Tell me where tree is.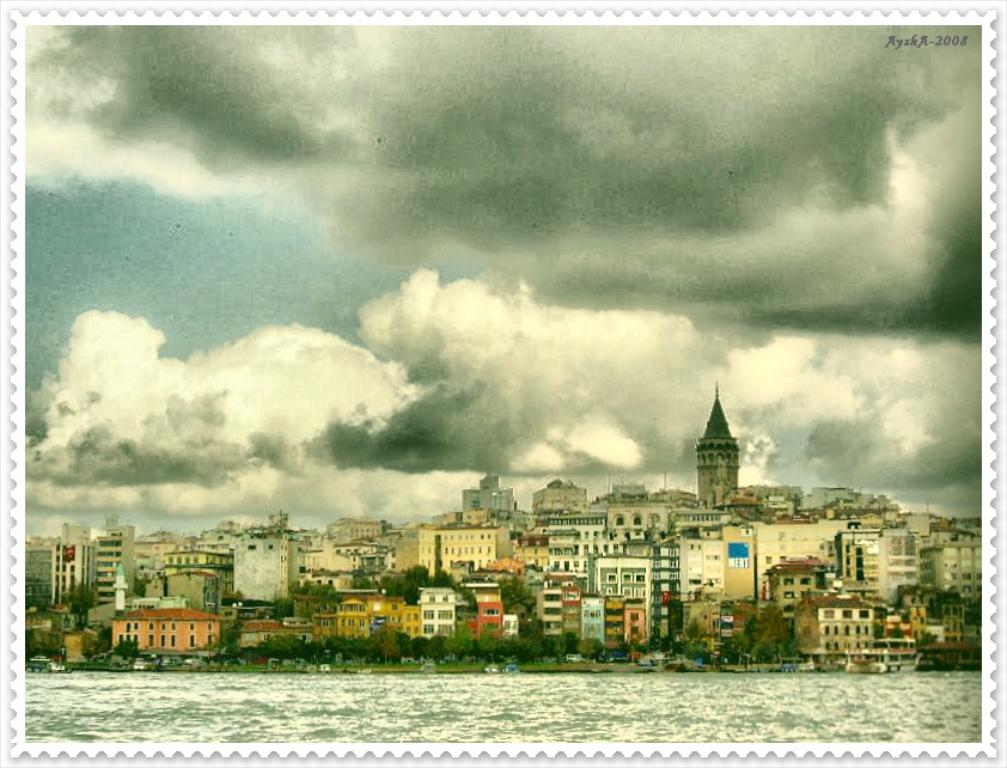
tree is at (65, 577, 102, 624).
